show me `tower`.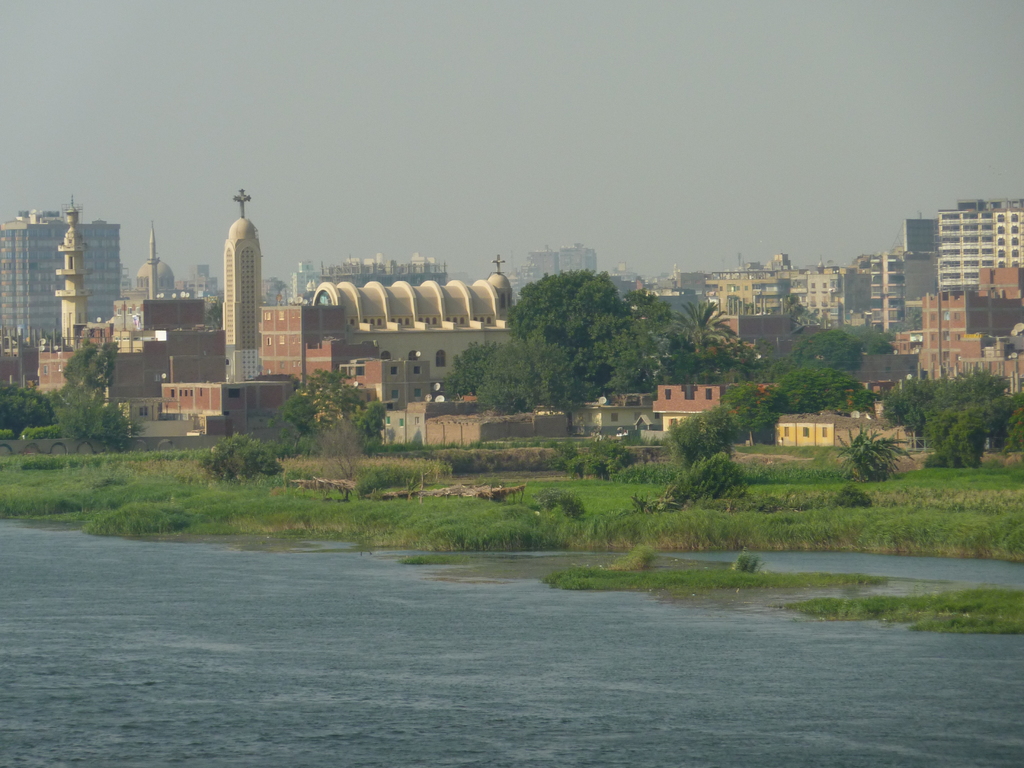
`tower` is here: (148, 220, 162, 301).
